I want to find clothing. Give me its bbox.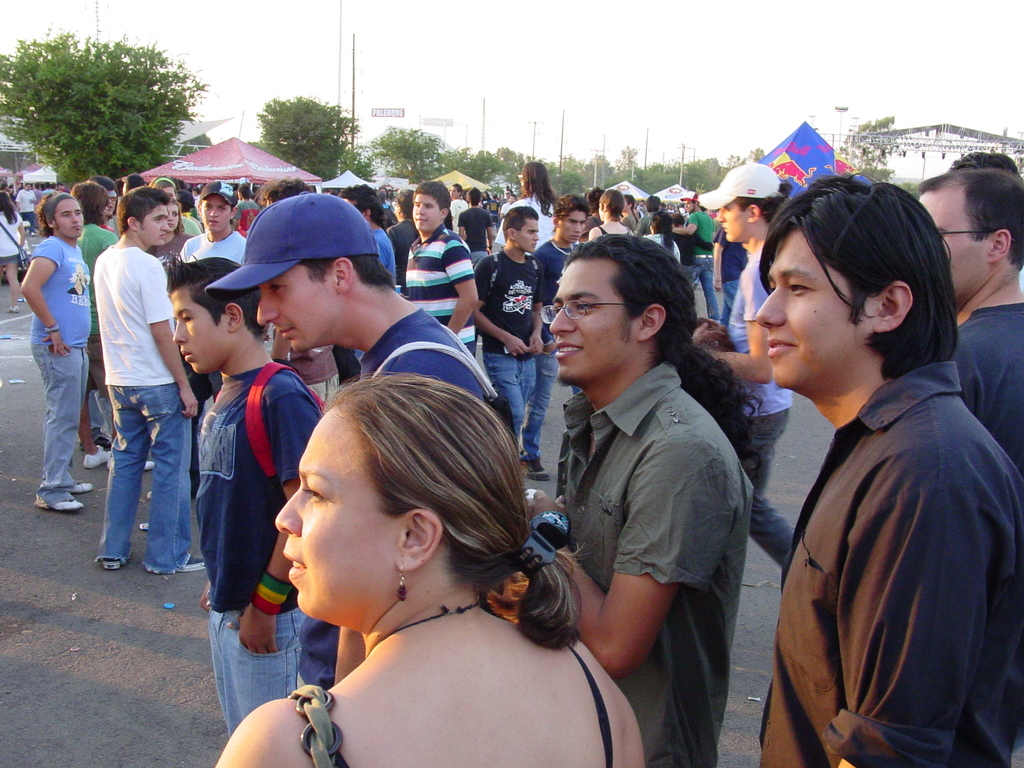
box(689, 214, 725, 338).
